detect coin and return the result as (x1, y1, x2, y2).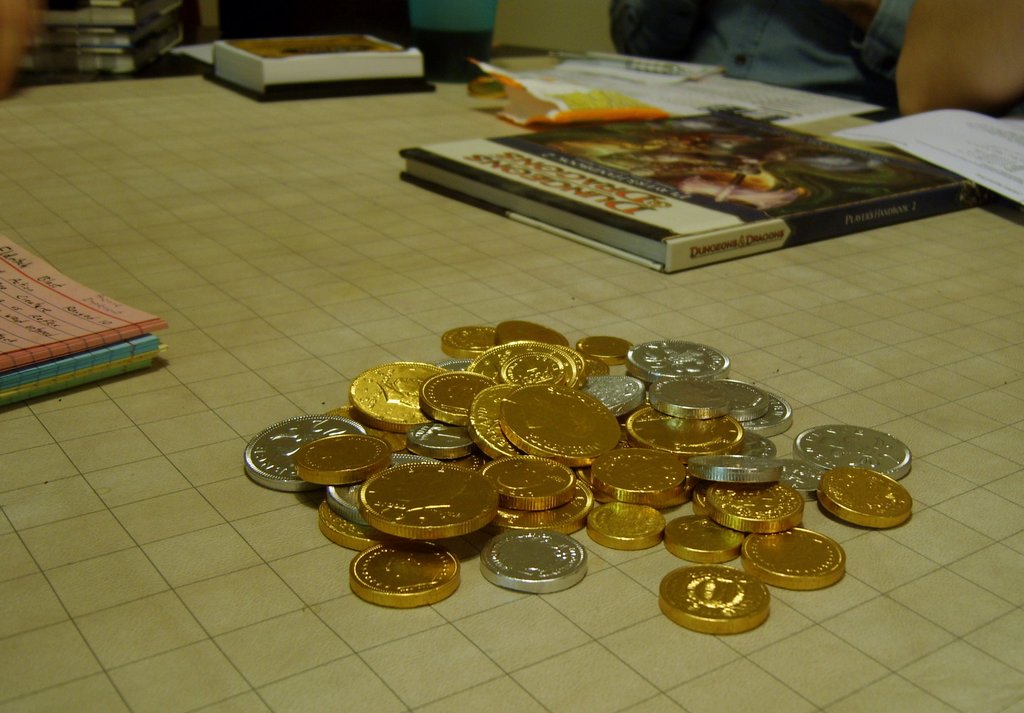
(441, 322, 500, 359).
